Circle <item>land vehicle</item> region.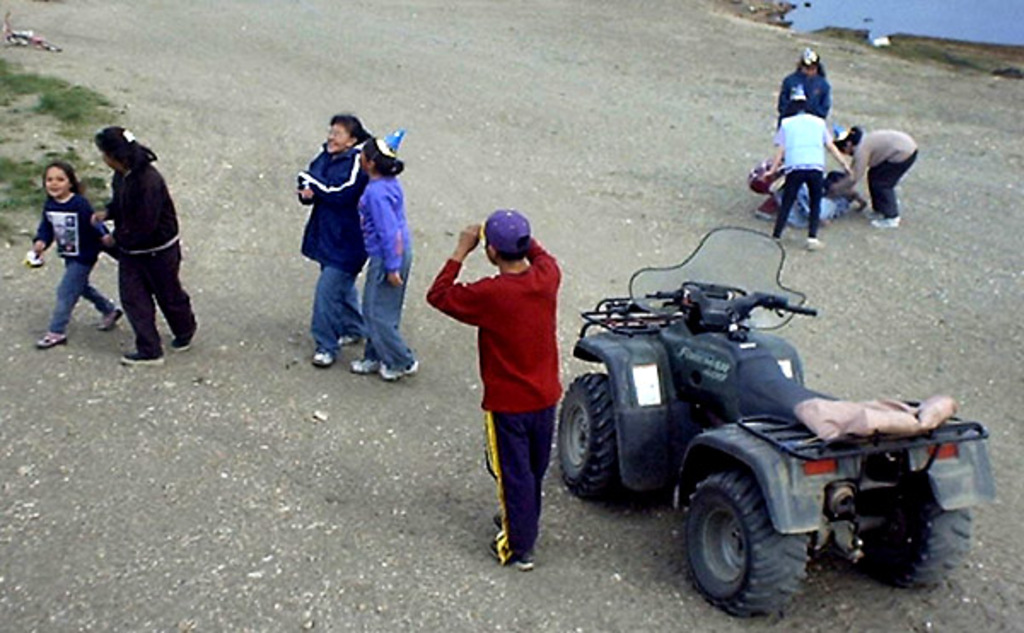
Region: [left=565, top=263, right=985, bottom=626].
